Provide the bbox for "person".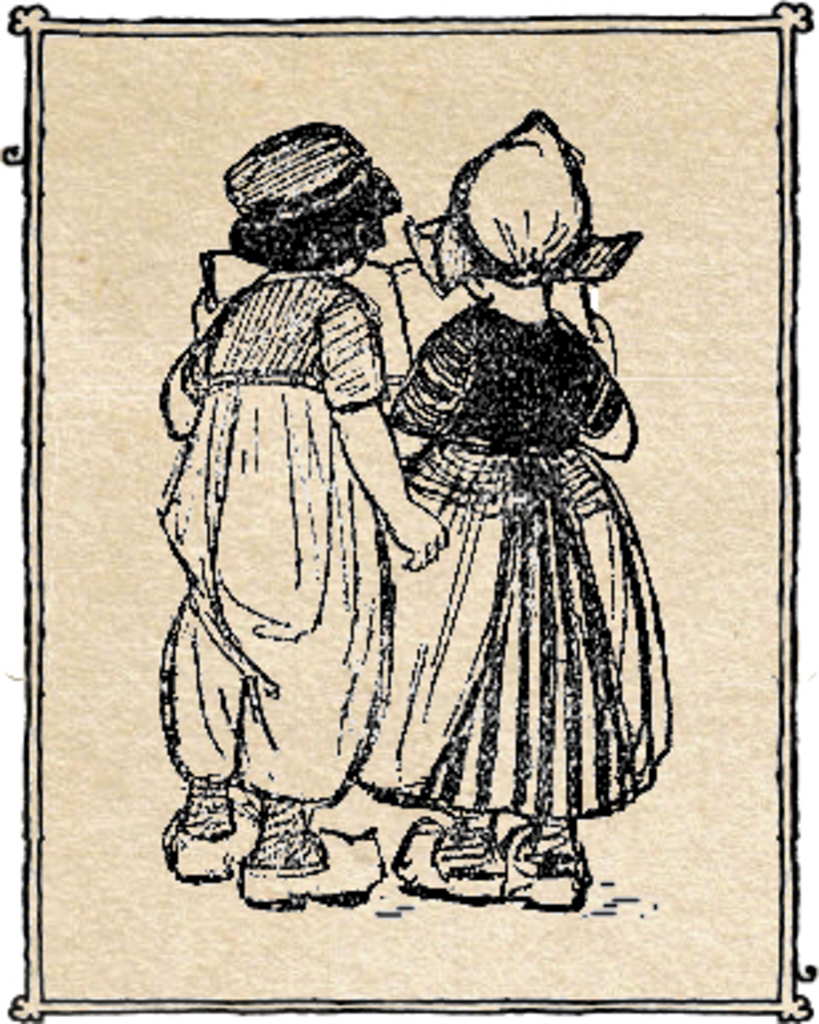
crop(354, 117, 683, 902).
